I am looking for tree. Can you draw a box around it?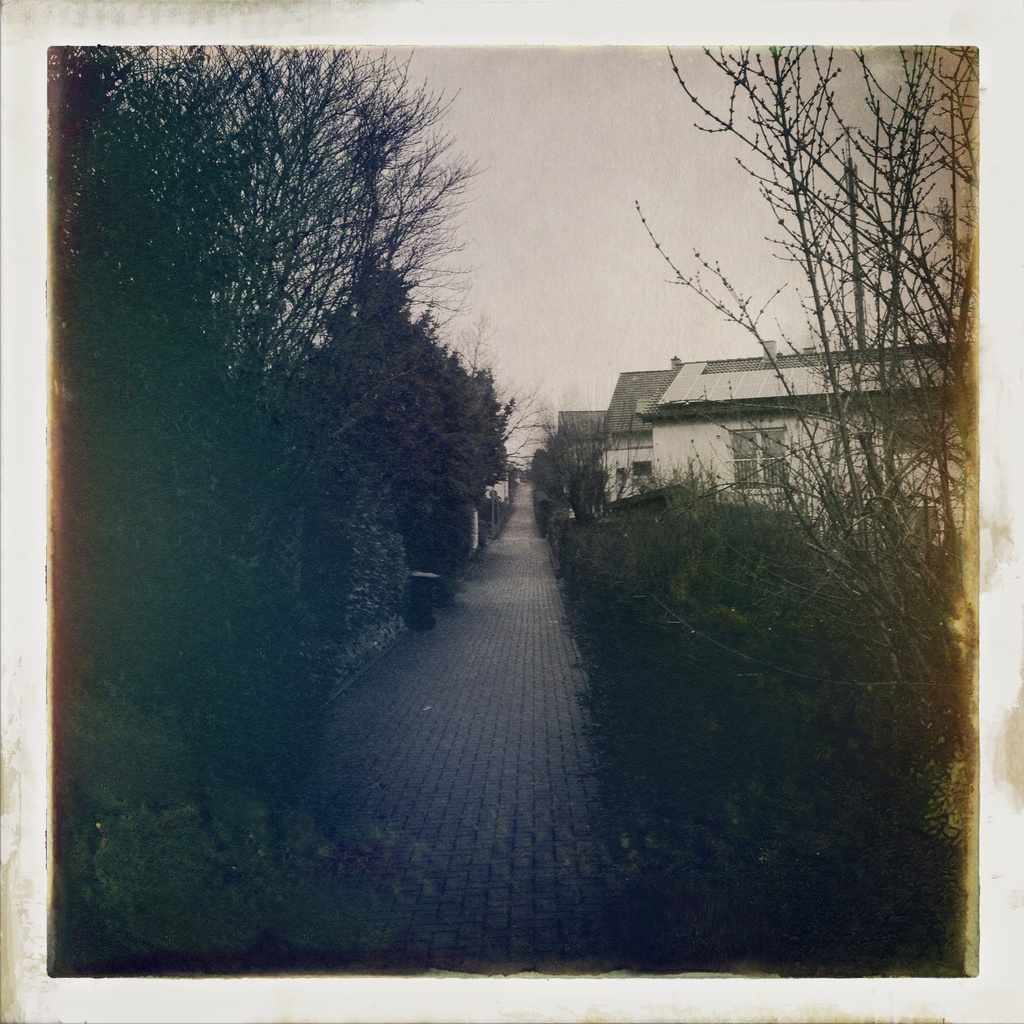
Sure, the bounding box is 626 42 977 818.
